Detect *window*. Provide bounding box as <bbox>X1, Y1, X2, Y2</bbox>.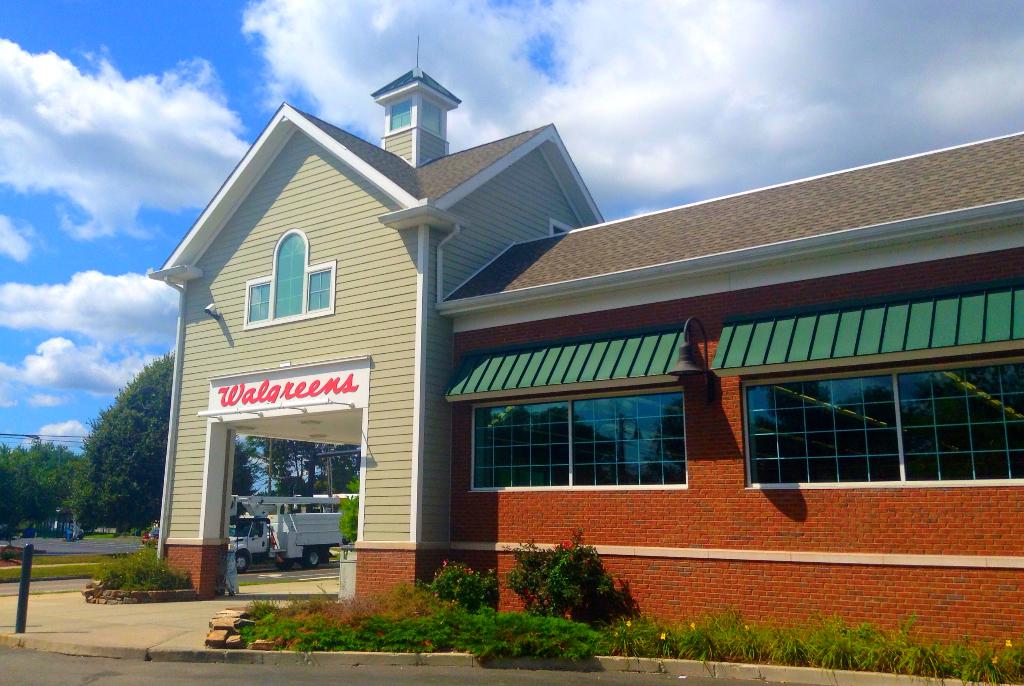
<bbox>548, 220, 570, 238</bbox>.
